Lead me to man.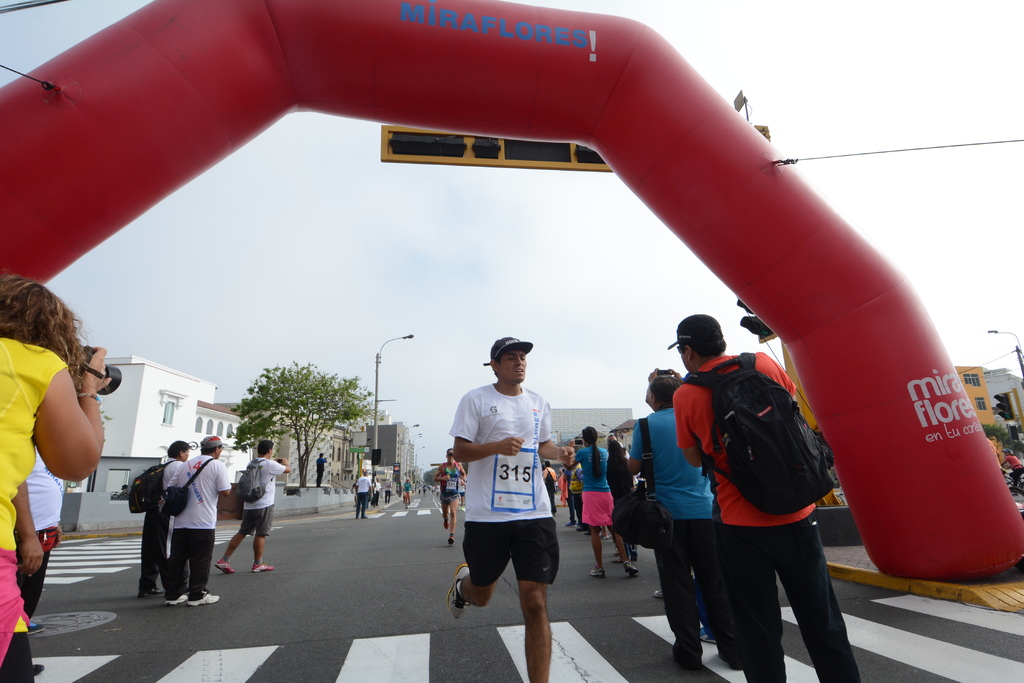
Lead to crop(371, 477, 381, 508).
